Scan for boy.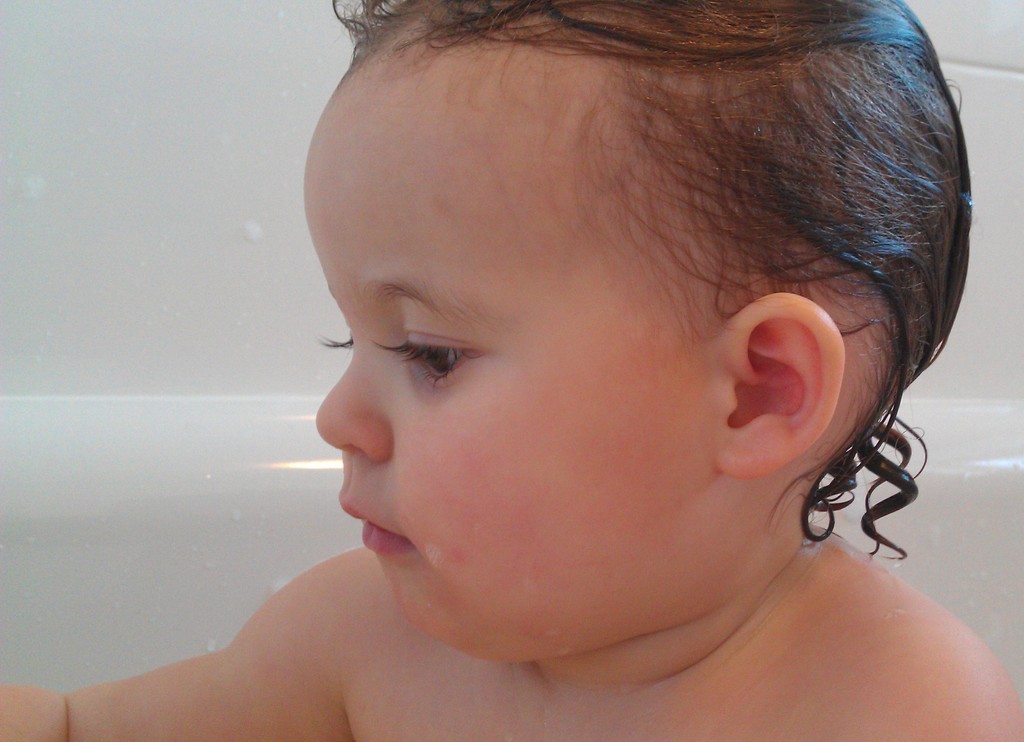
Scan result: pyautogui.locateOnScreen(0, 0, 1023, 741).
